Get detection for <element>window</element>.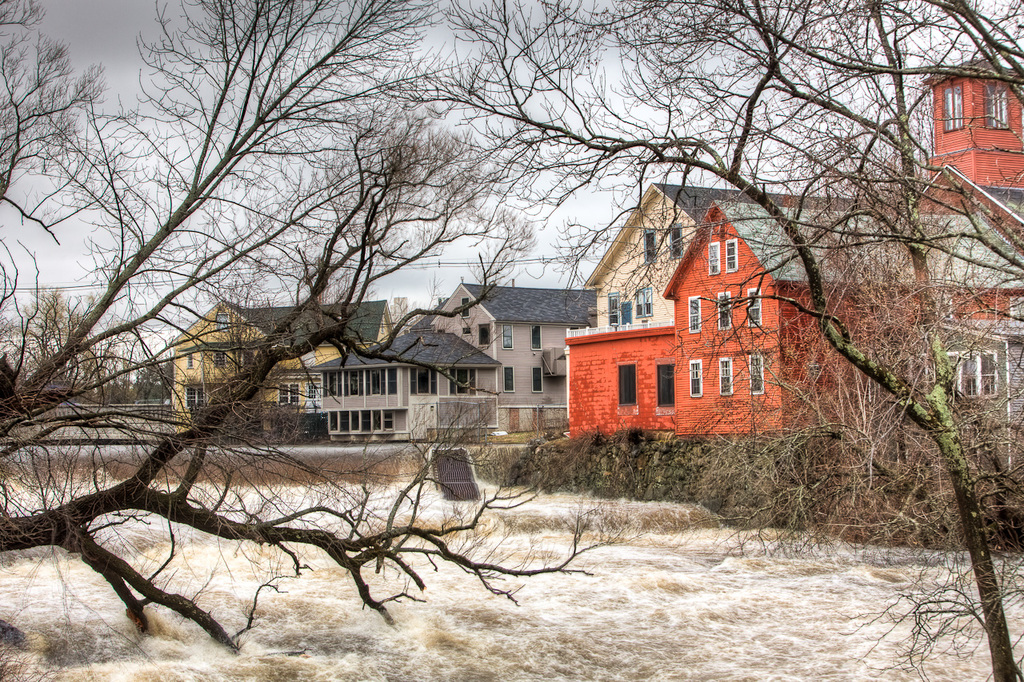
Detection: <region>672, 222, 684, 261</region>.
